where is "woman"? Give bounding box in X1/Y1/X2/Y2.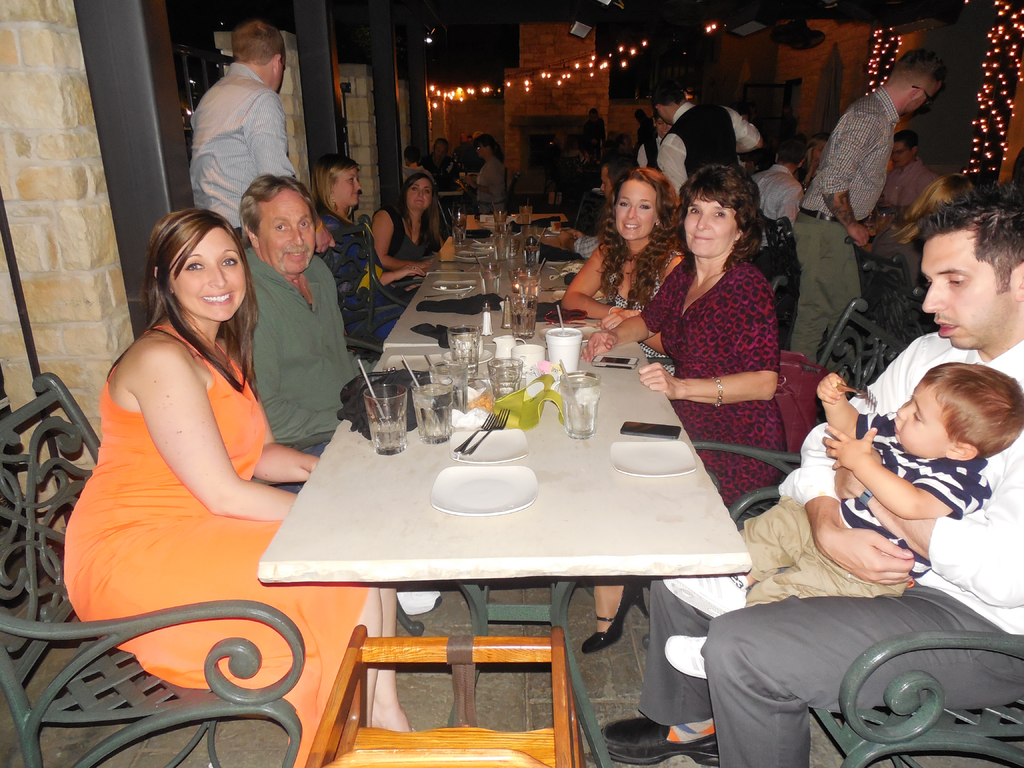
583/166/787/657.
